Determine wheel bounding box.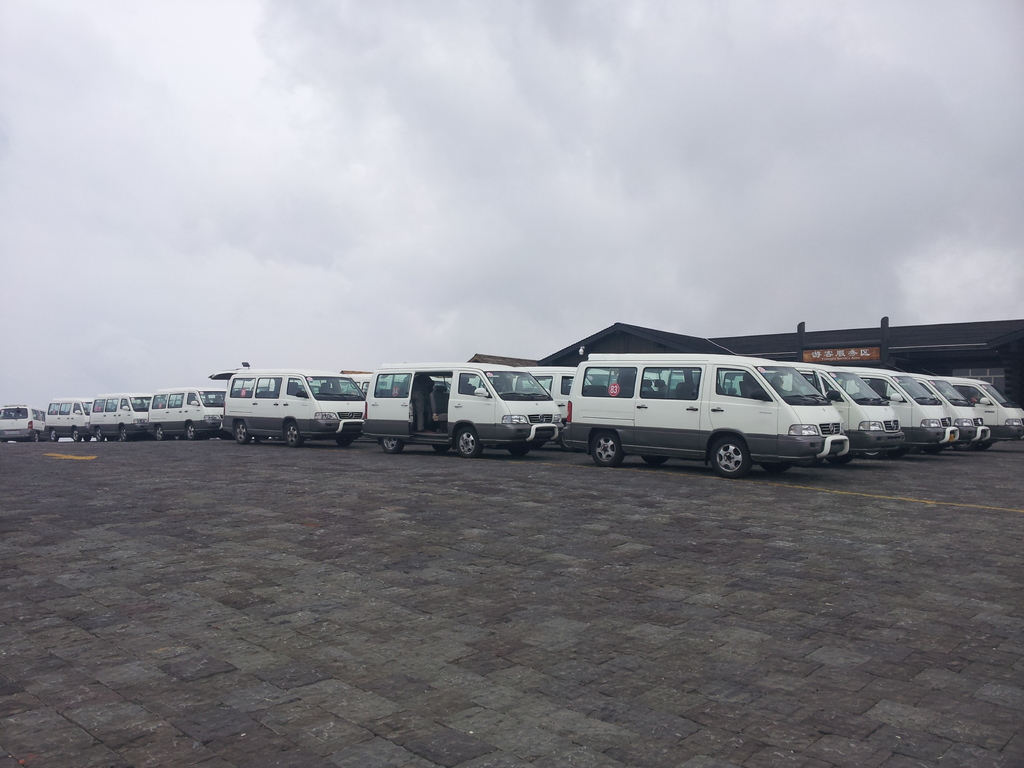
Determined: select_region(698, 429, 788, 486).
